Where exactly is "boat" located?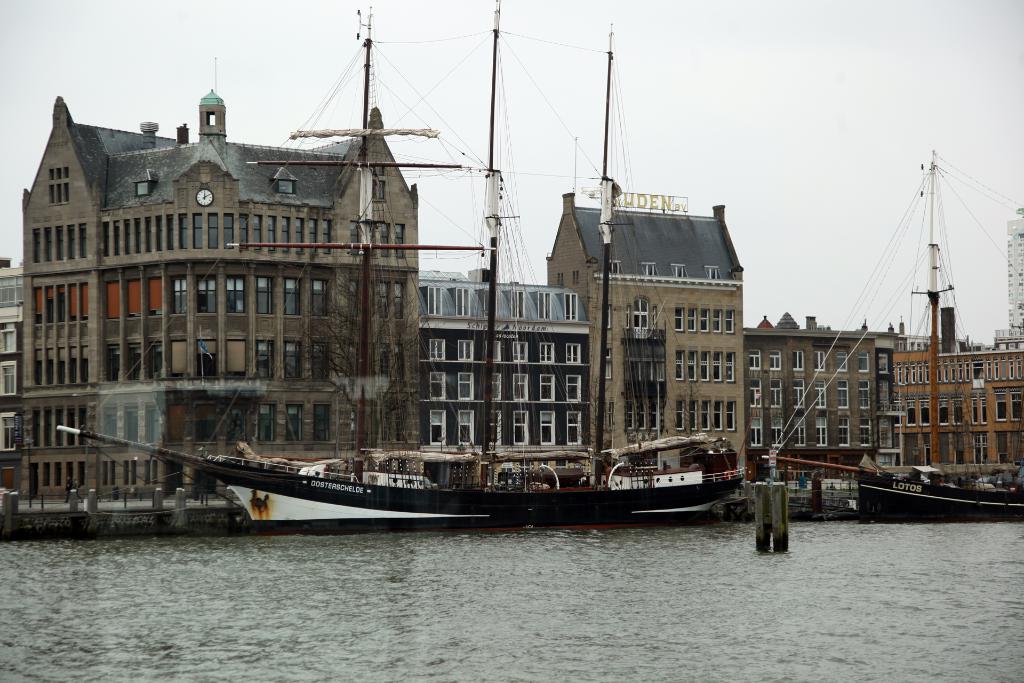
Its bounding box is {"left": 58, "top": 0, "right": 748, "bottom": 536}.
